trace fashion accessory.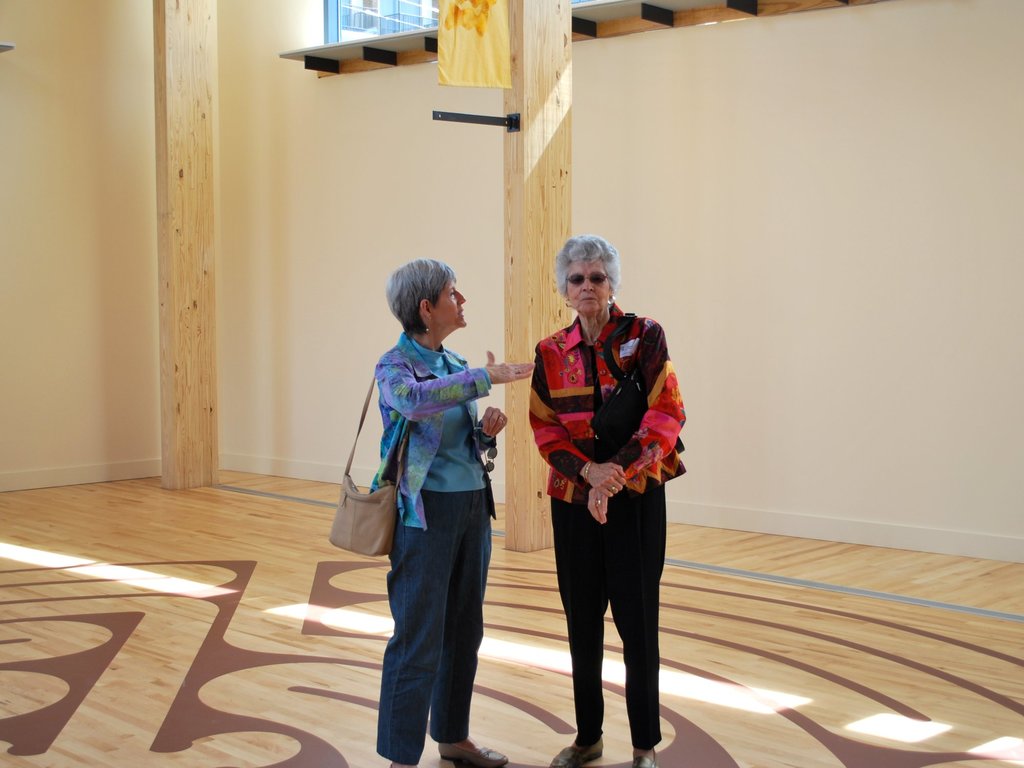
Traced to left=328, top=375, right=412, bottom=556.
